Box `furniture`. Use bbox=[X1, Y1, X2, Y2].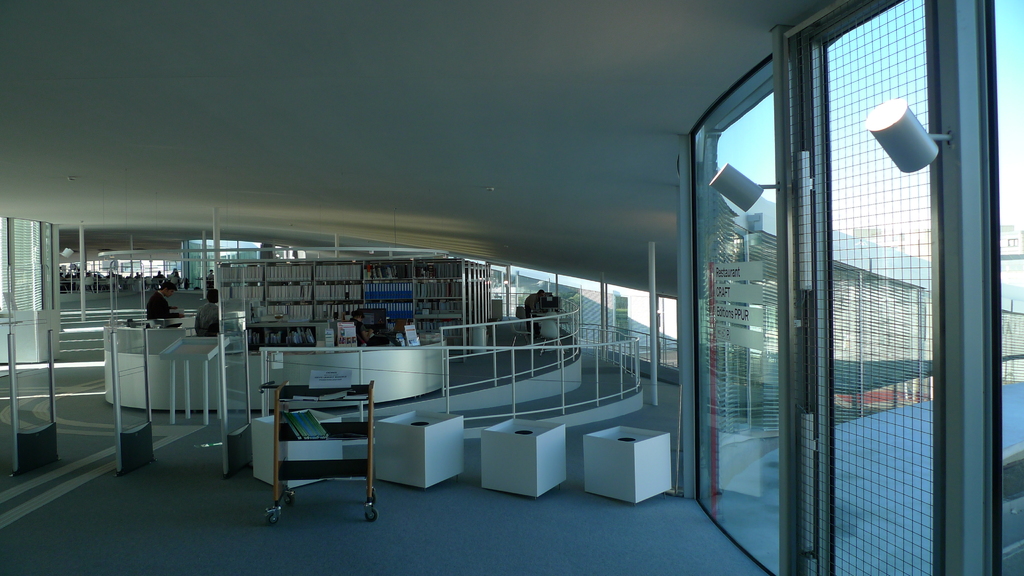
bbox=[483, 418, 568, 499].
